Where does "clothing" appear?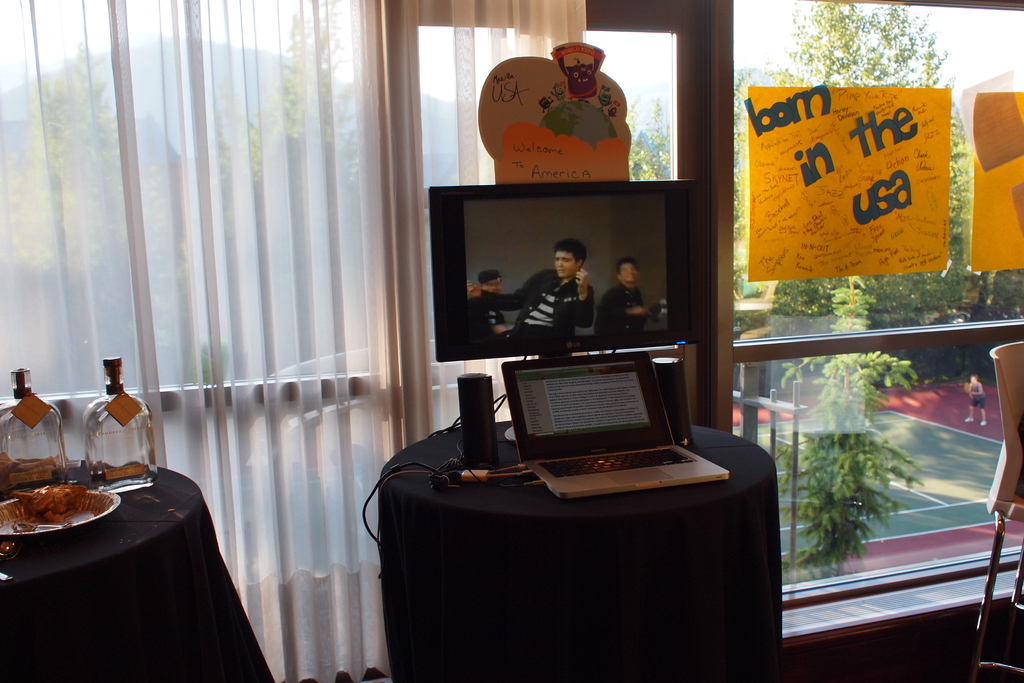
Appears at rect(969, 383, 990, 413).
